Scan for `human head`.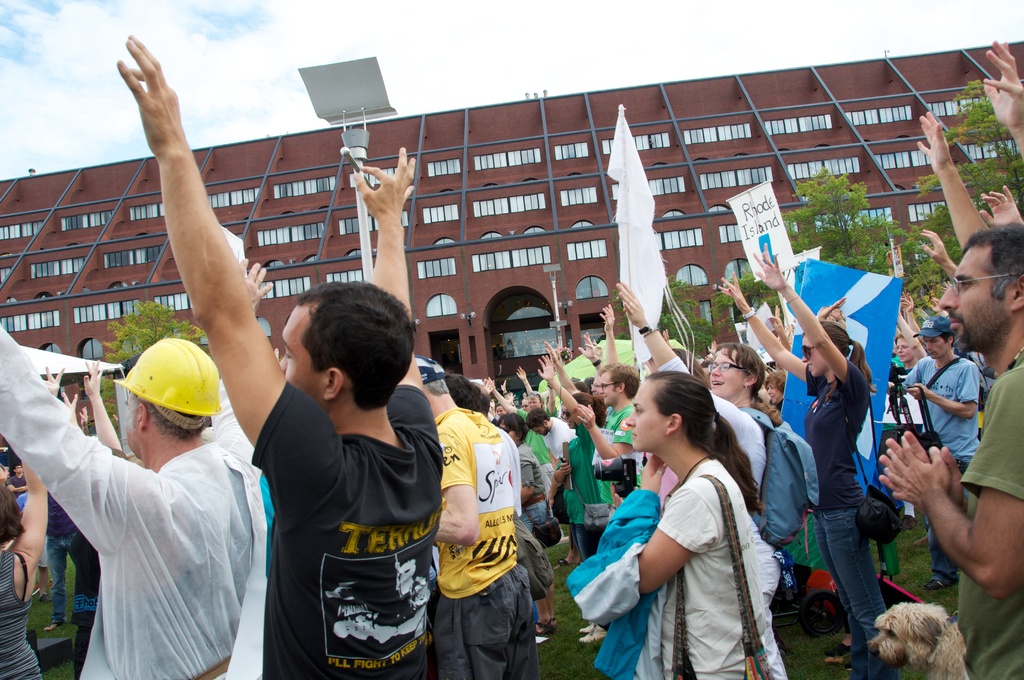
Scan result: select_region(710, 344, 765, 400).
